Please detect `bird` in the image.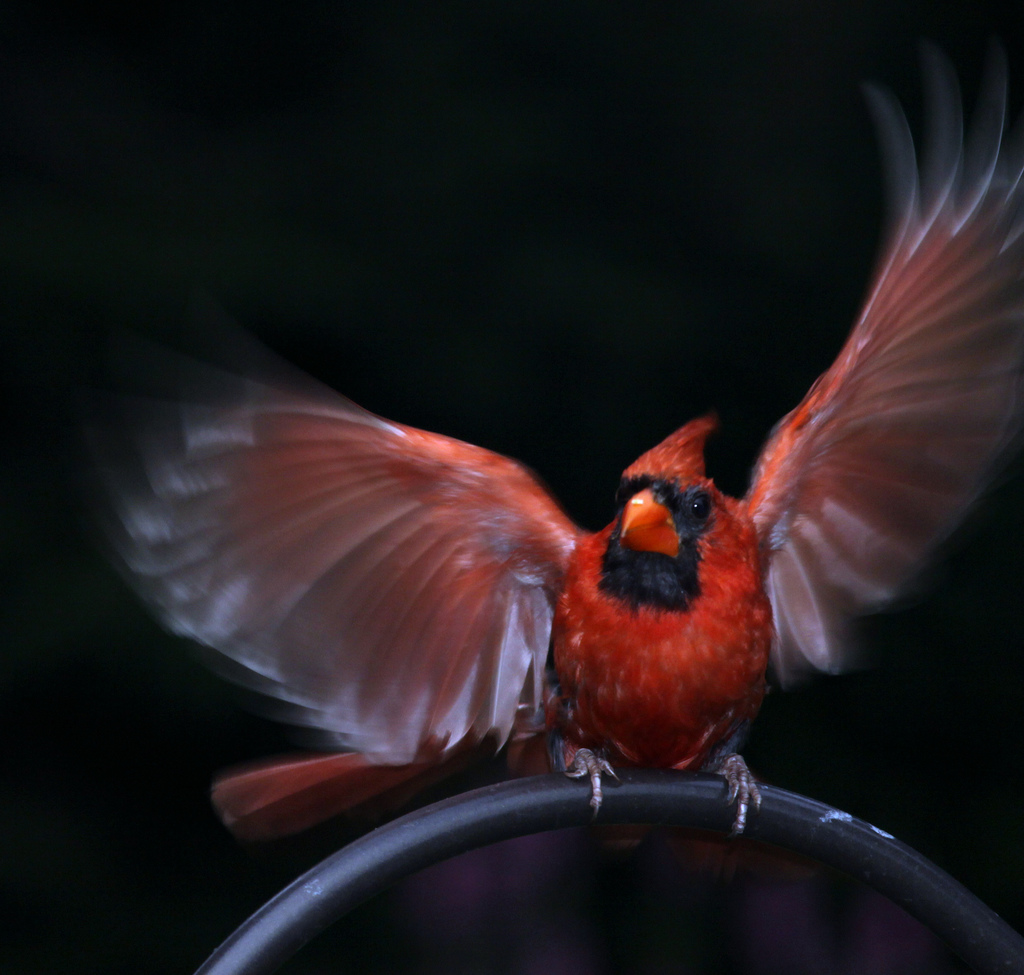
[x1=104, y1=171, x2=960, y2=851].
